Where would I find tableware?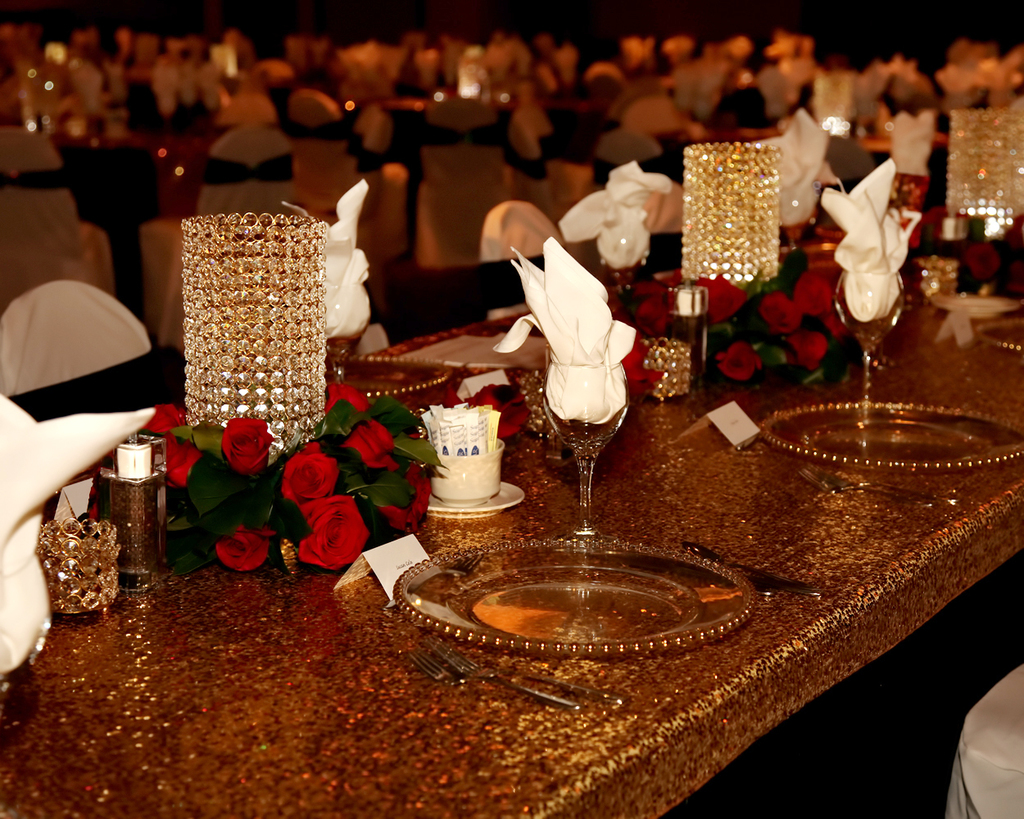
At bbox=(408, 648, 629, 709).
